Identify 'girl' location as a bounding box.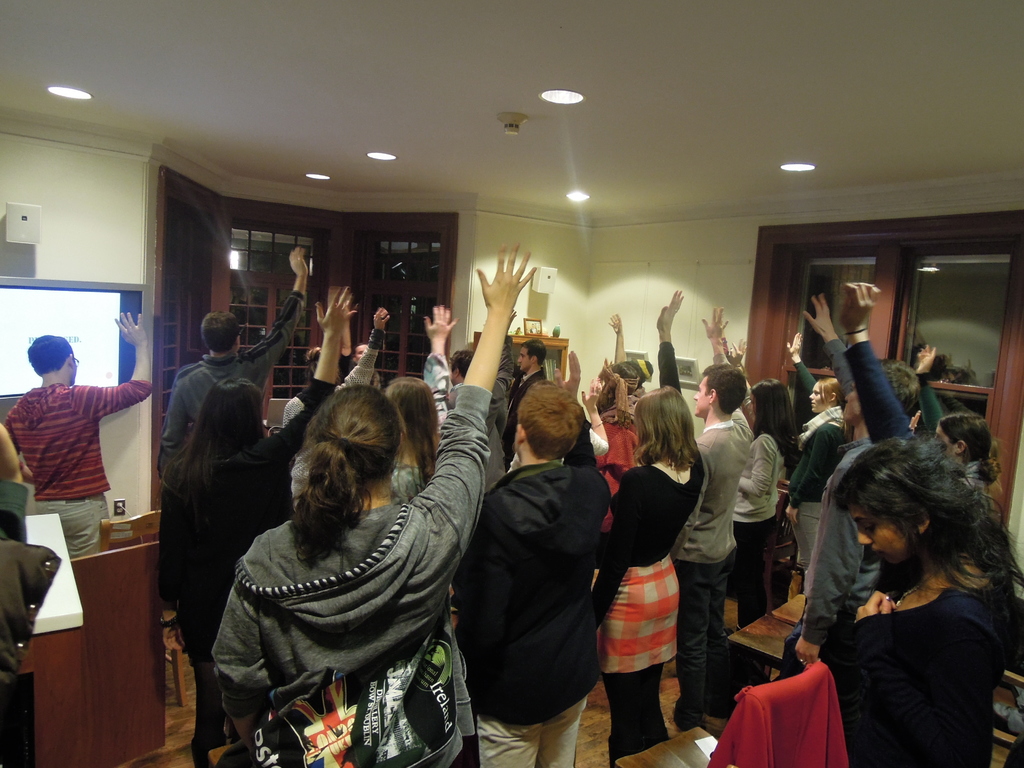
box=[205, 239, 543, 767].
